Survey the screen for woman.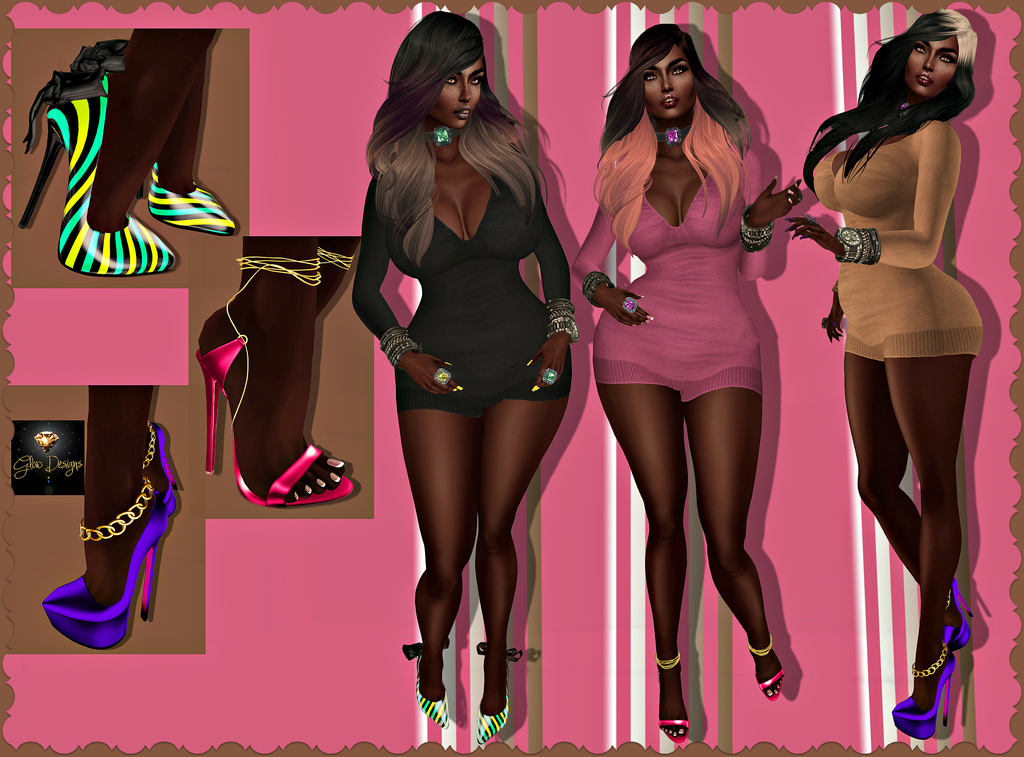
Survey found: [568,22,805,751].
